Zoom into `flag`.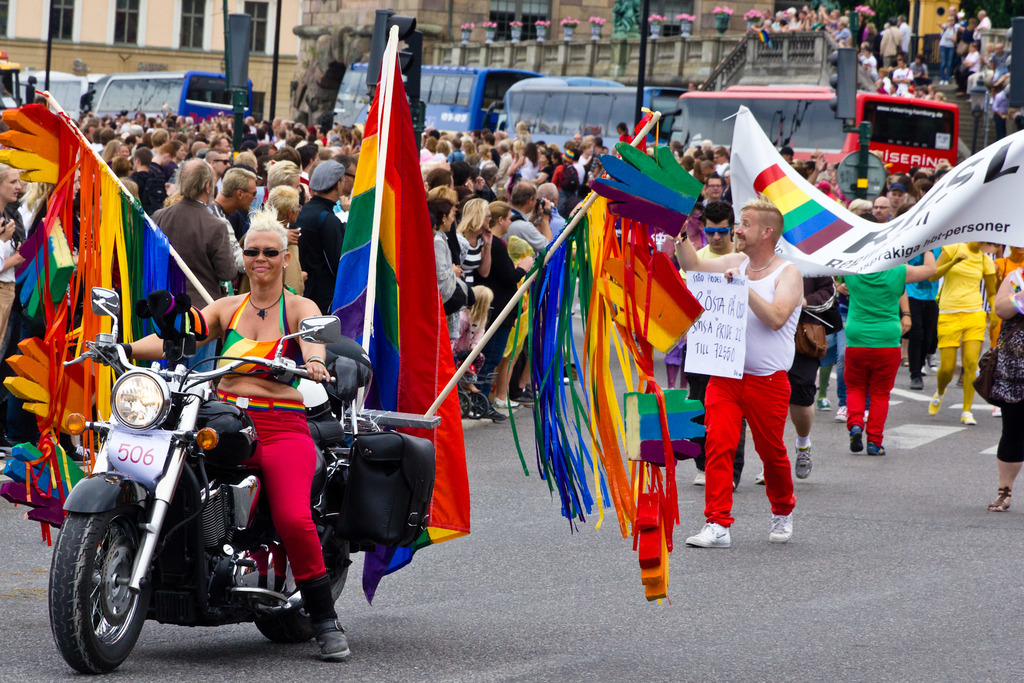
Zoom target: (497,113,701,539).
